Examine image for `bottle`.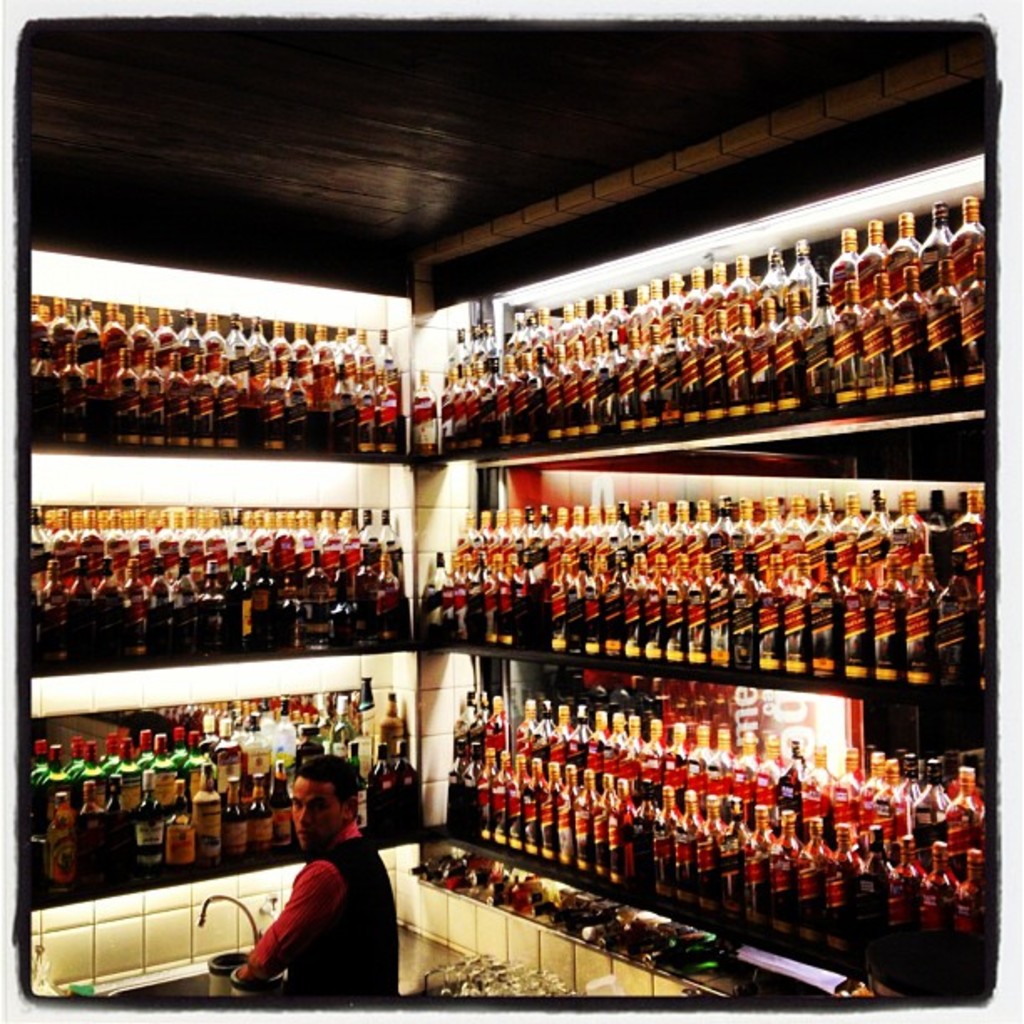
Examination result: {"x1": 756, "y1": 499, "x2": 781, "y2": 574}.
